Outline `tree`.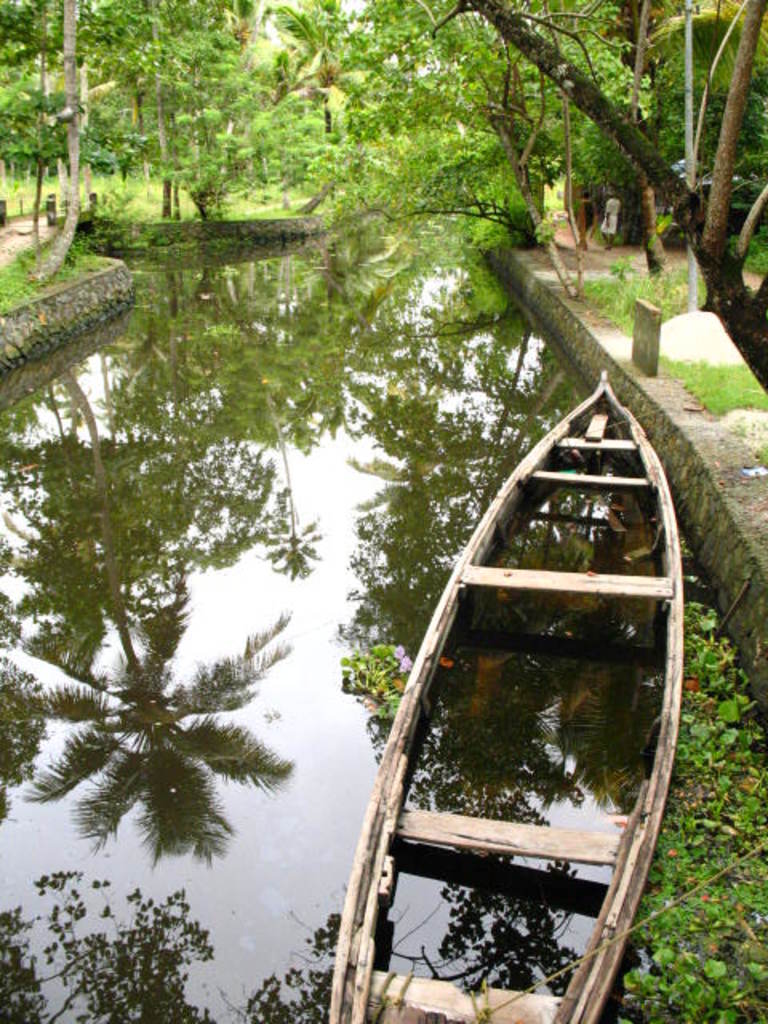
Outline: rect(408, 0, 766, 387).
